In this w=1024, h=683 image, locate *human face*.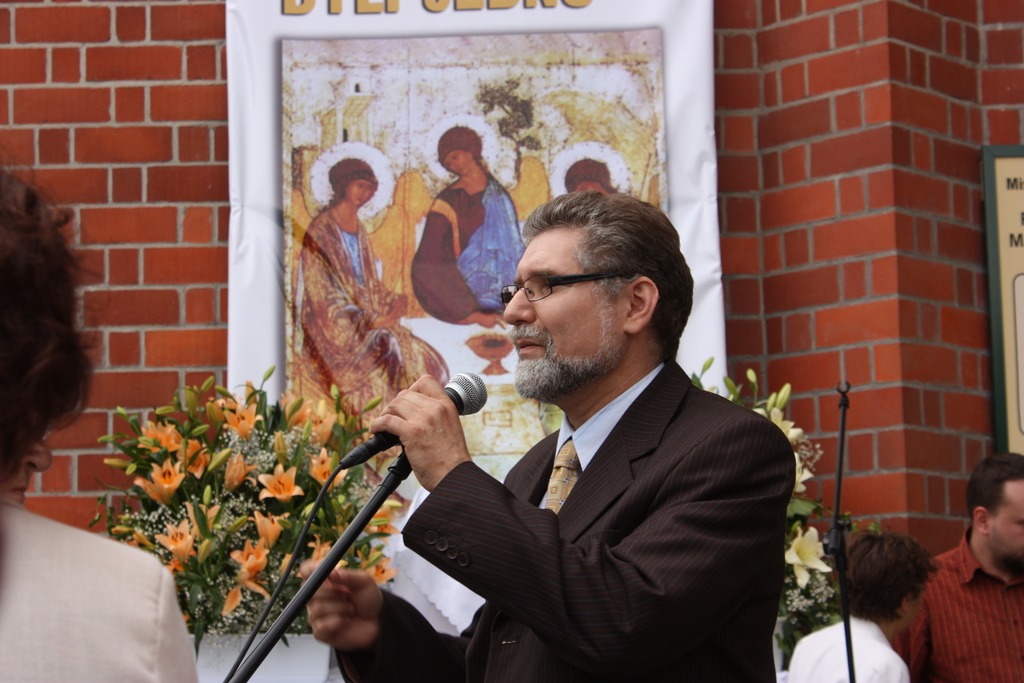
Bounding box: 0,325,49,509.
